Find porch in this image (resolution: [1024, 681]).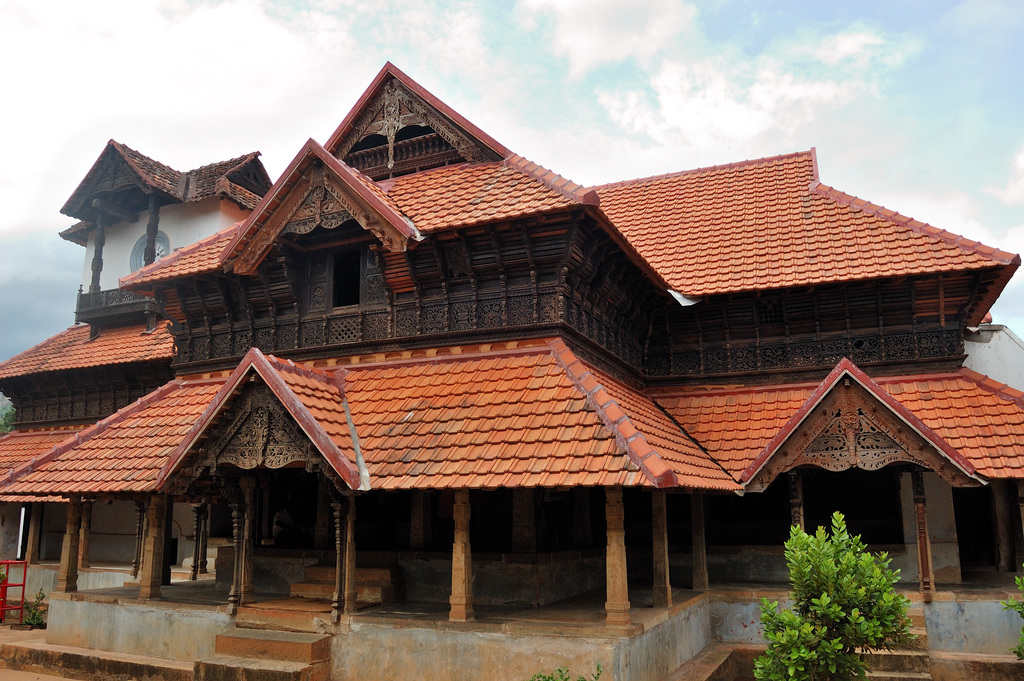
<bbox>646, 327, 978, 386</bbox>.
